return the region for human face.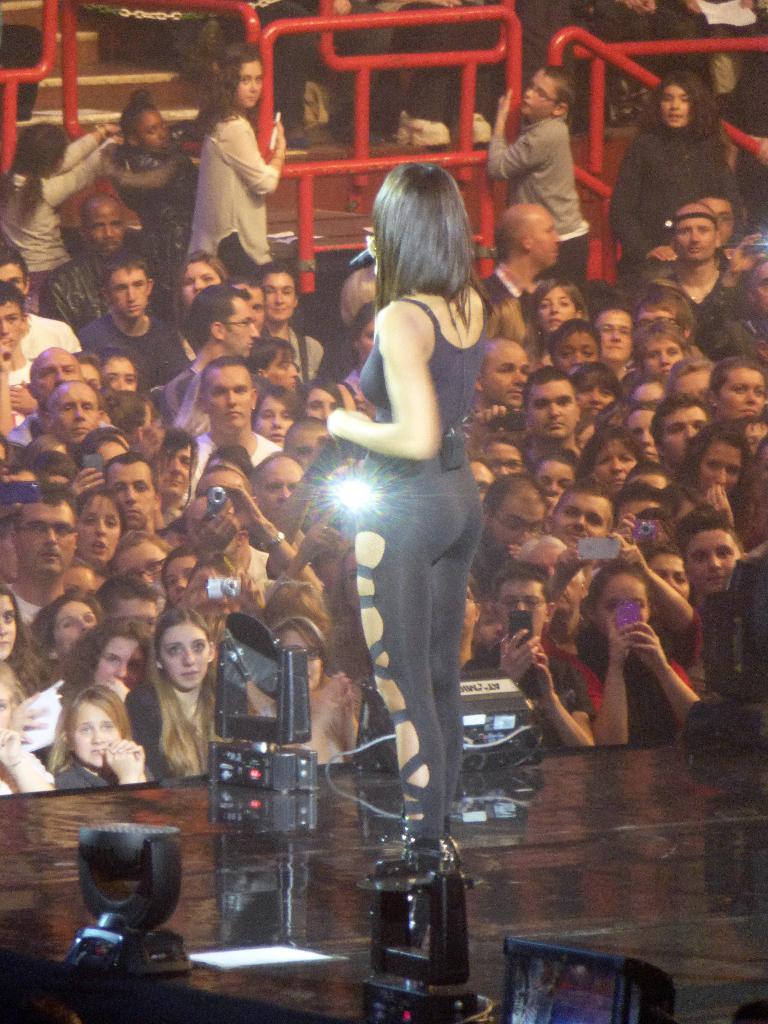
left=164, top=626, right=209, bottom=691.
